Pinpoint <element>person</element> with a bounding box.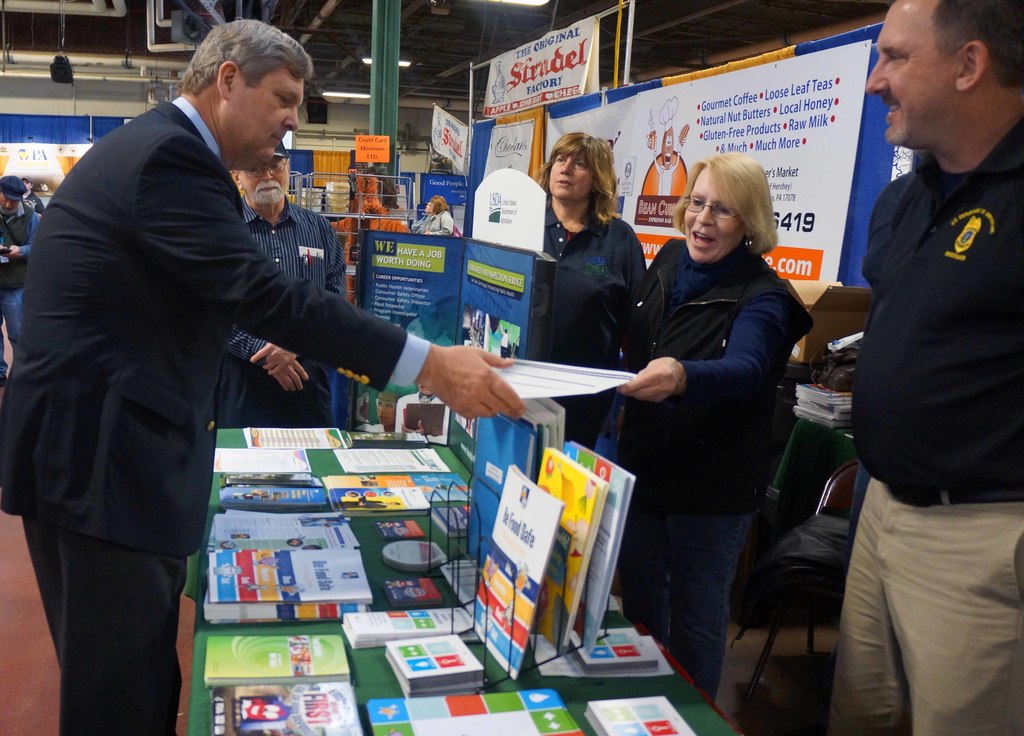
<box>0,170,33,344</box>.
